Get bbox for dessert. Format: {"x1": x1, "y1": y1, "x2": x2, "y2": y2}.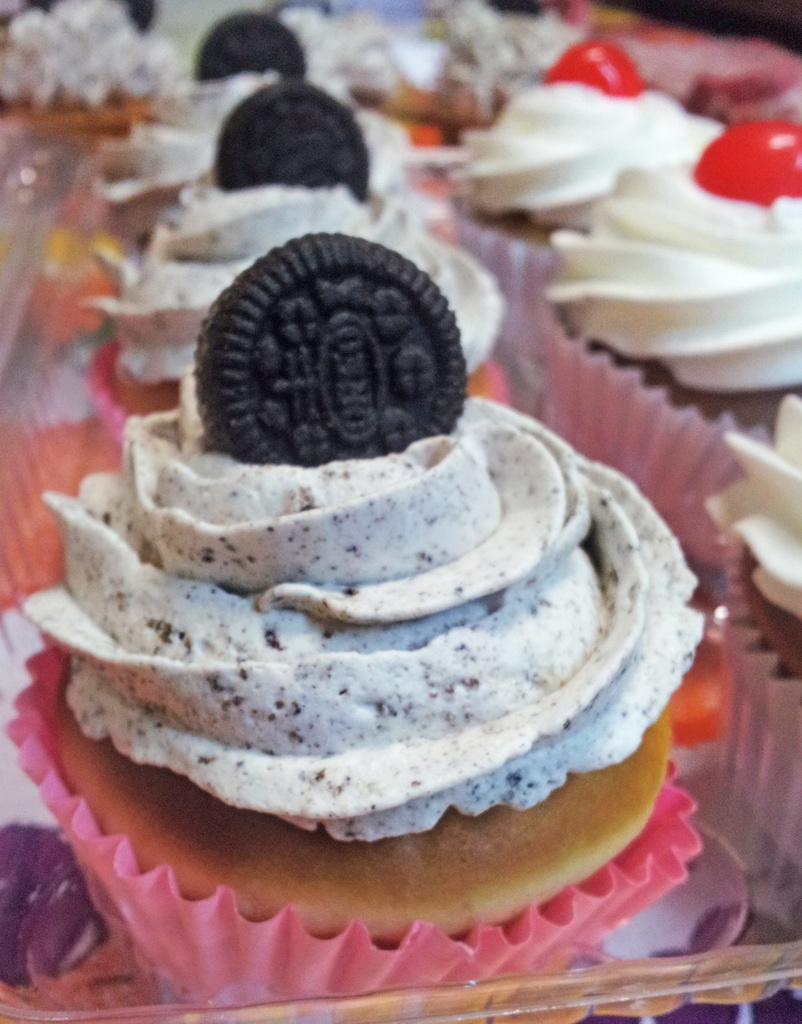
{"x1": 90, "y1": 83, "x2": 504, "y2": 413}.
